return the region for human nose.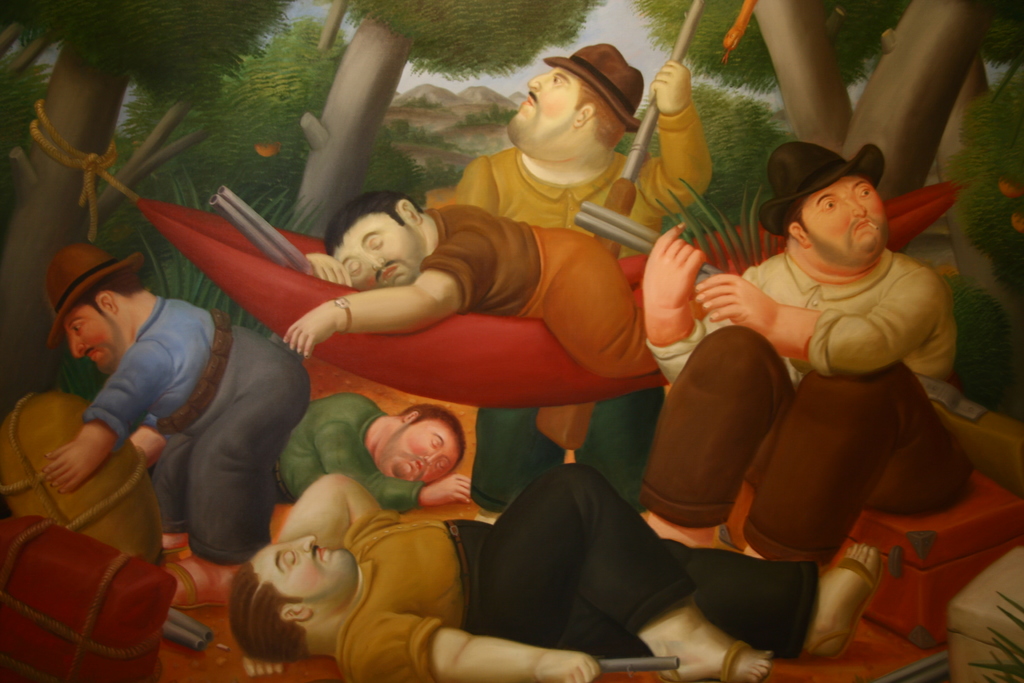
detection(524, 72, 547, 89).
